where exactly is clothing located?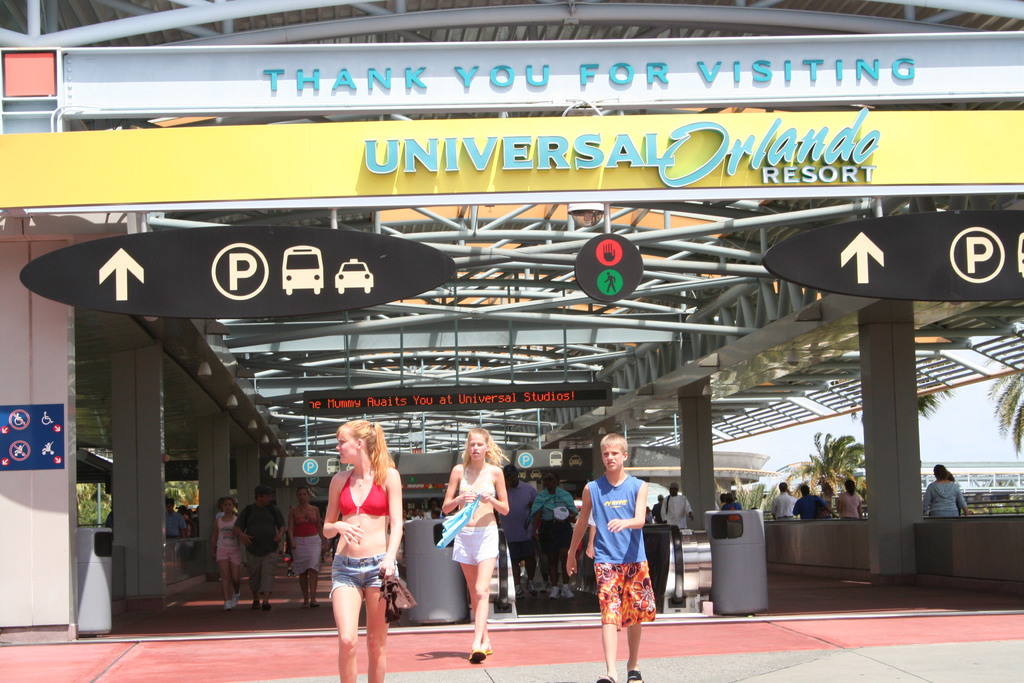
Its bounding box is box(657, 495, 691, 525).
